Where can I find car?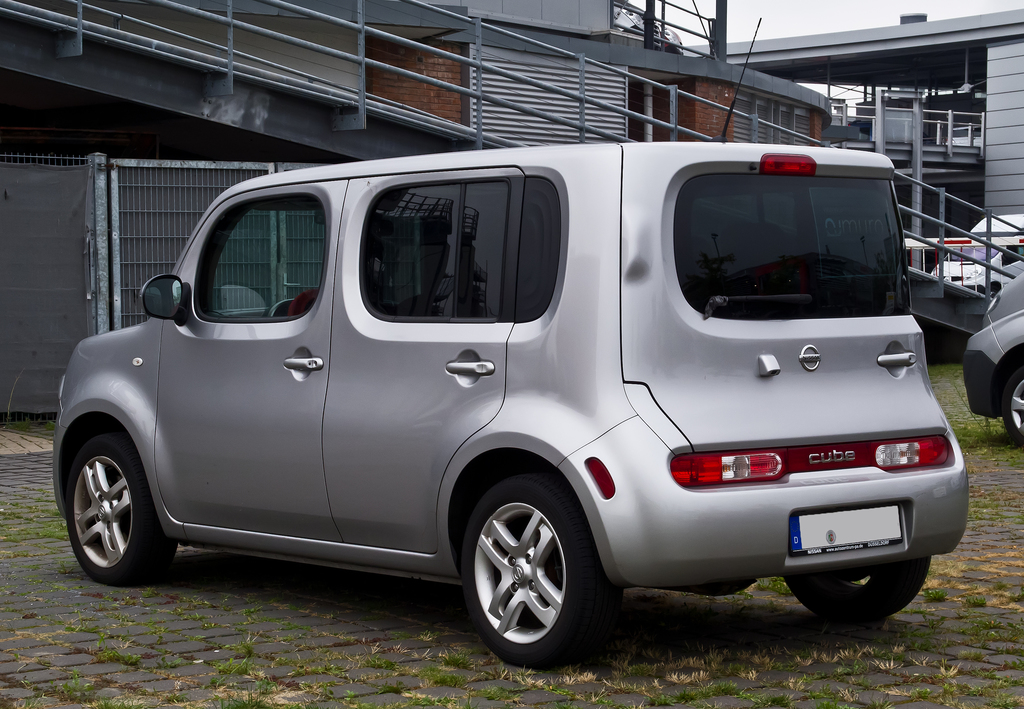
You can find it at [left=919, top=201, right=1023, bottom=280].
